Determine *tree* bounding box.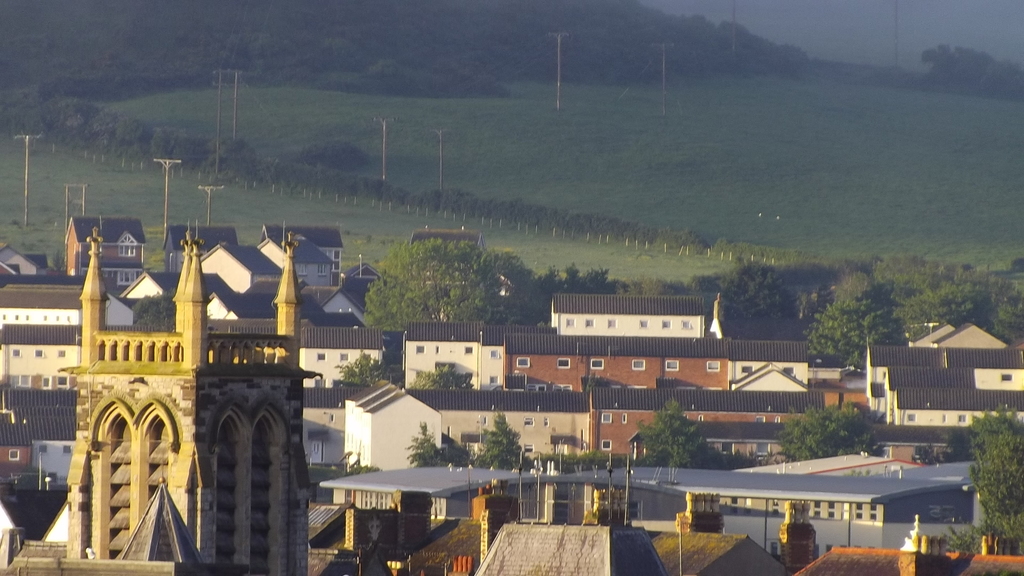
Determined: crop(532, 266, 621, 335).
